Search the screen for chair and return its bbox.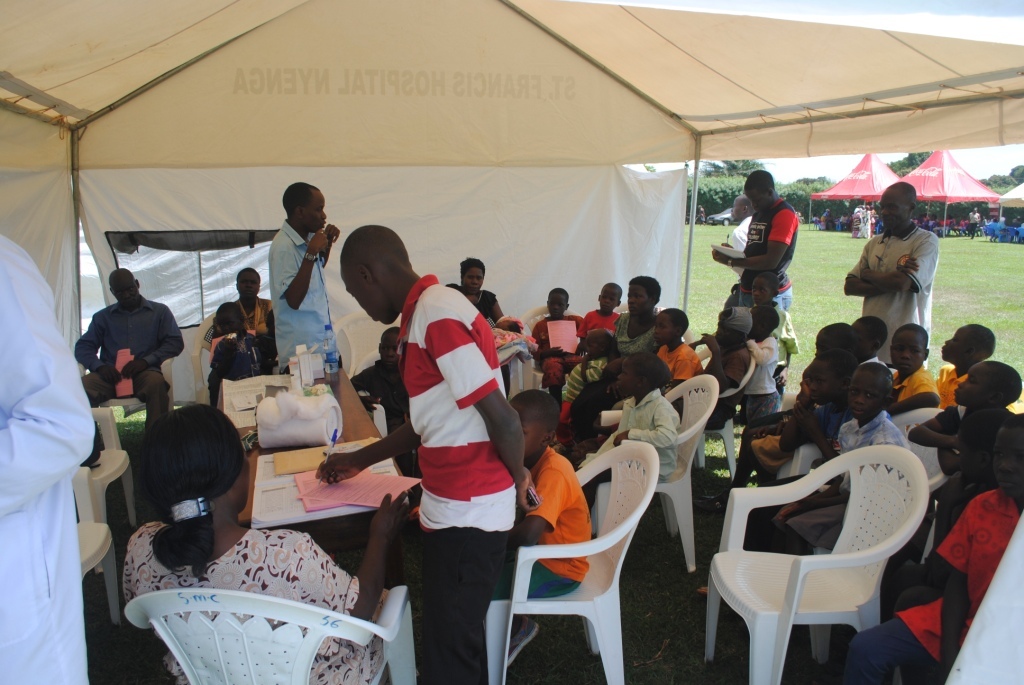
Found: region(582, 370, 722, 569).
